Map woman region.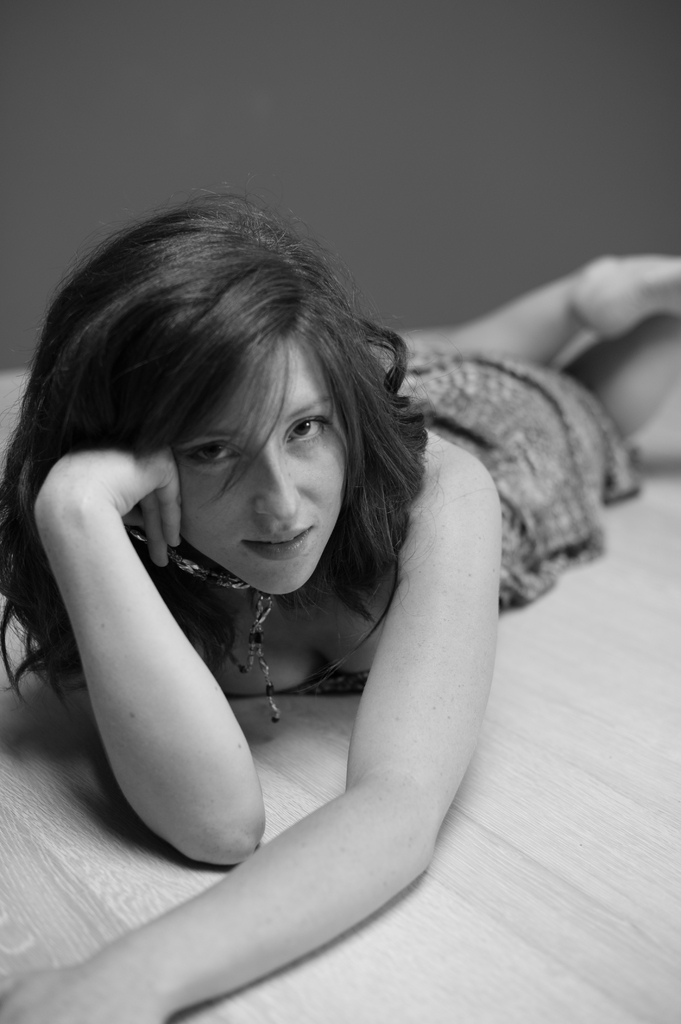
Mapped to <region>0, 170, 680, 1023</region>.
